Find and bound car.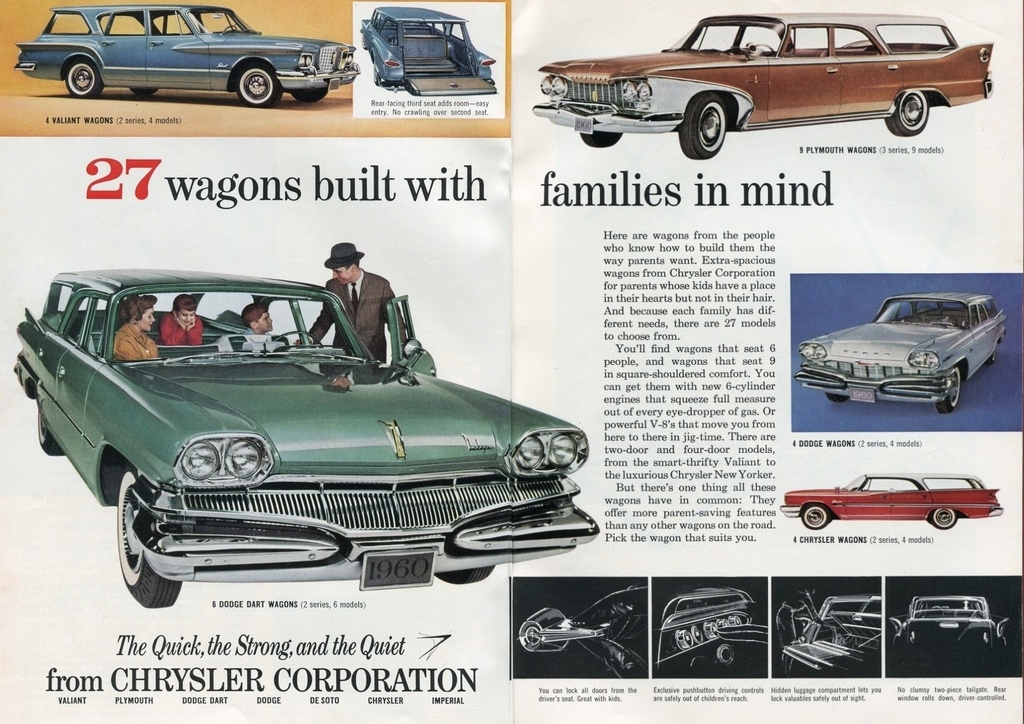
Bound: bbox(890, 598, 1009, 661).
